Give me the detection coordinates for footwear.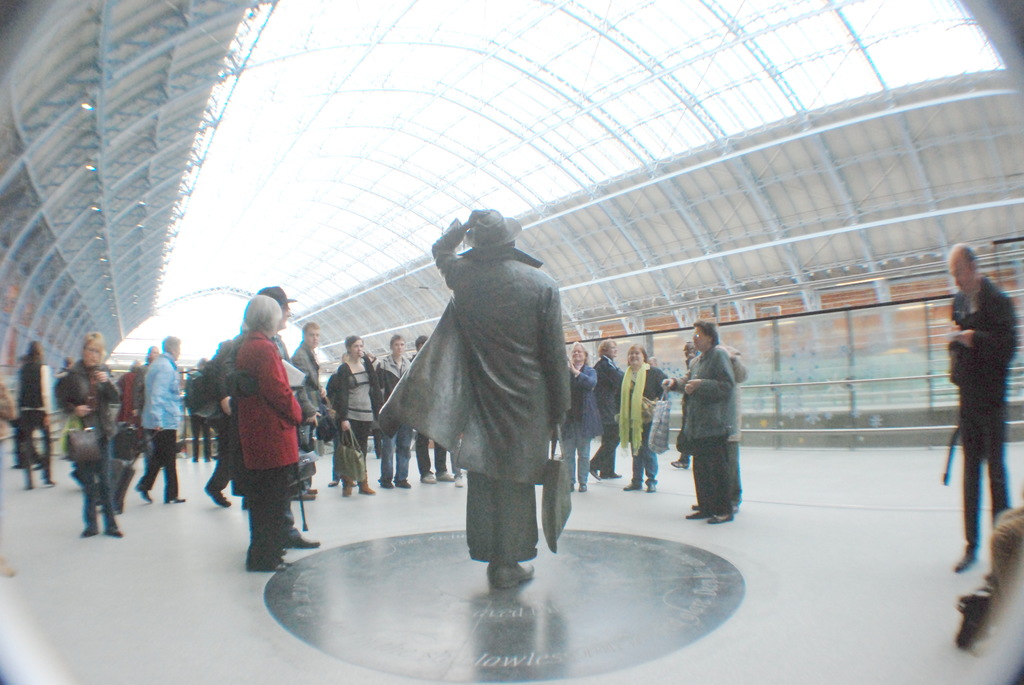
[342,473,351,498].
